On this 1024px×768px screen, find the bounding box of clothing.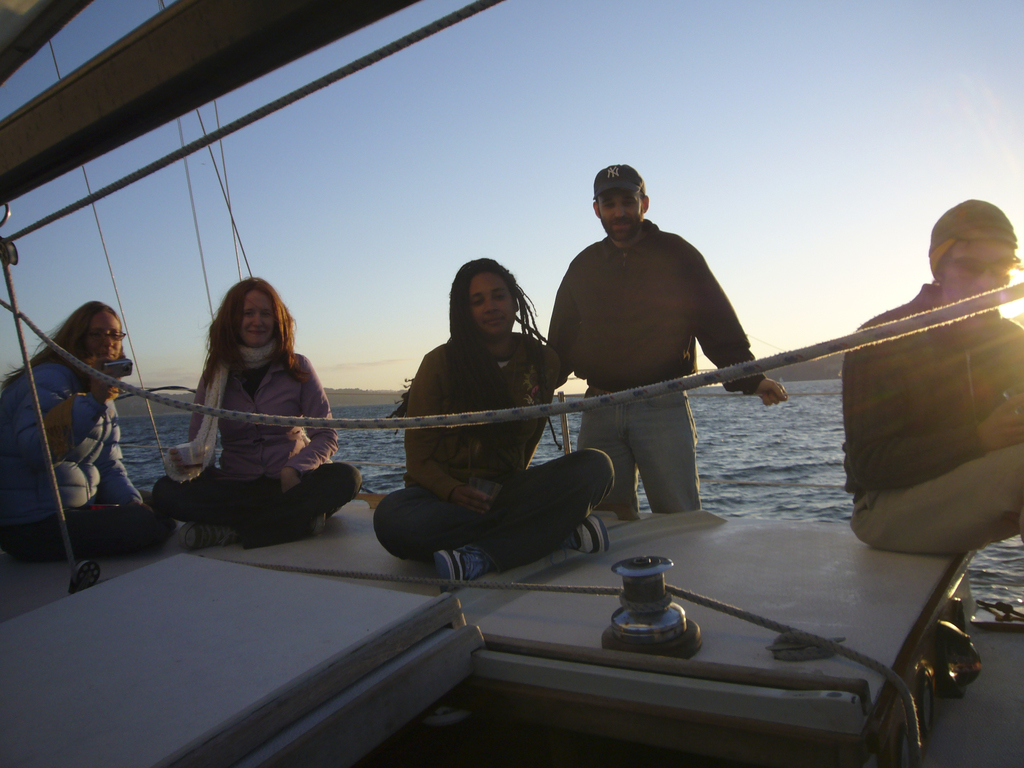
Bounding box: select_region(0, 357, 175, 562).
